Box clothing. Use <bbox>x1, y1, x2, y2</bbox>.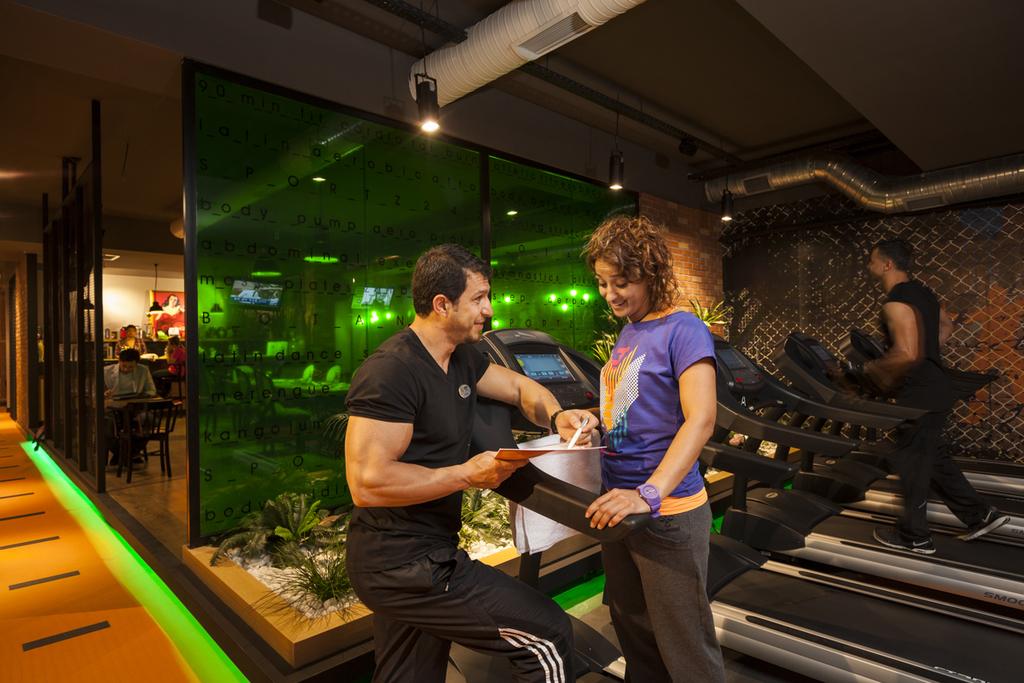
<bbox>99, 363, 160, 448</bbox>.
